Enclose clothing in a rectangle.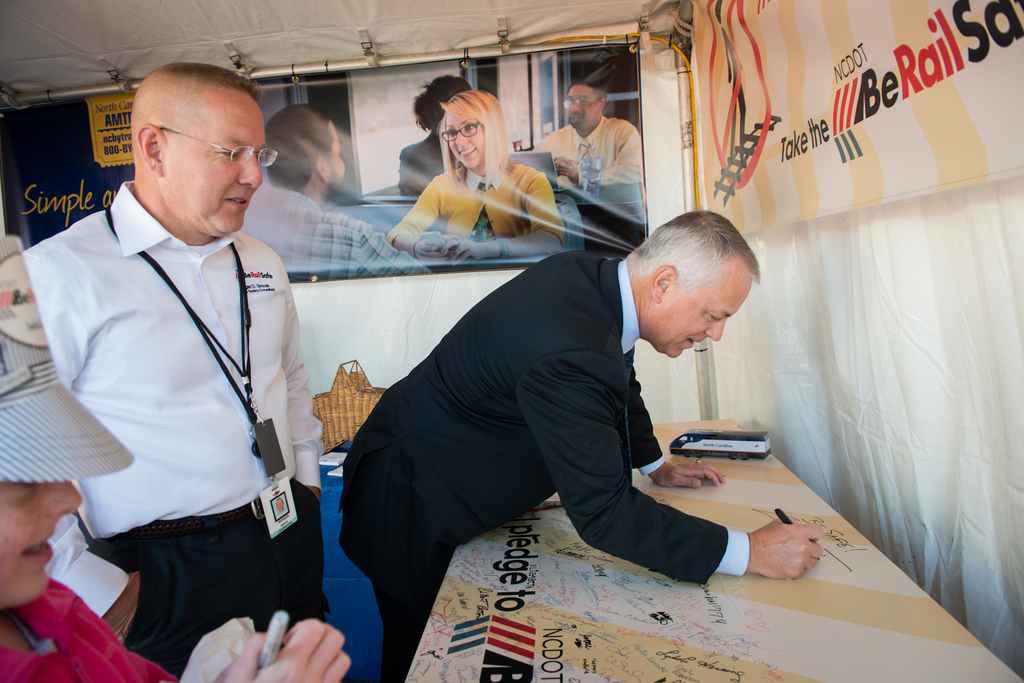
rect(3, 566, 175, 682).
